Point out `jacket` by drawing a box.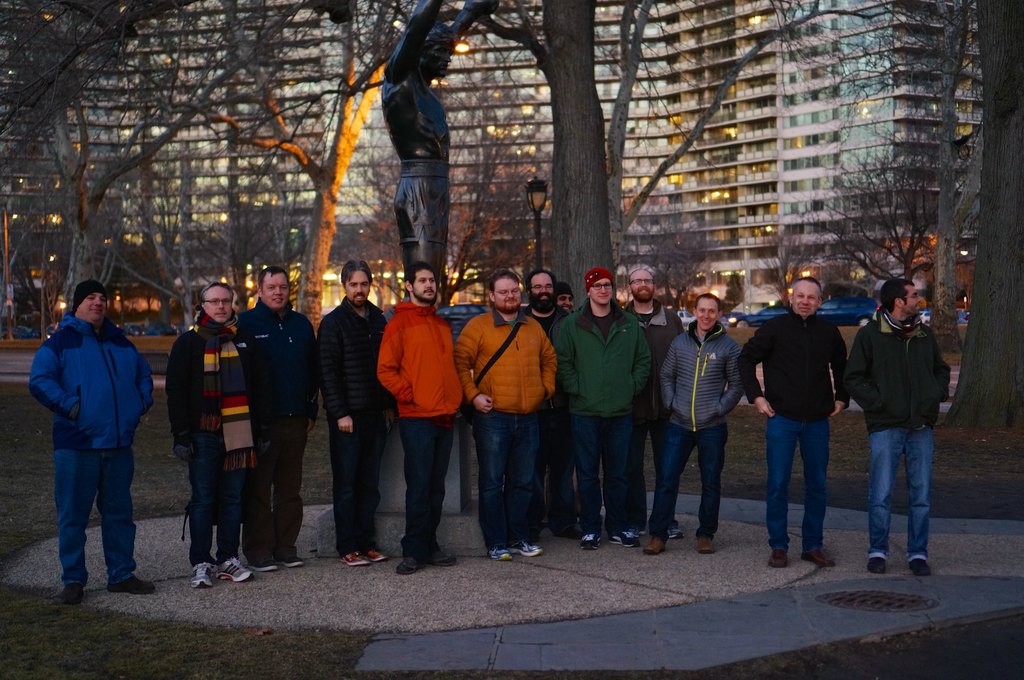
bbox(22, 313, 161, 454).
